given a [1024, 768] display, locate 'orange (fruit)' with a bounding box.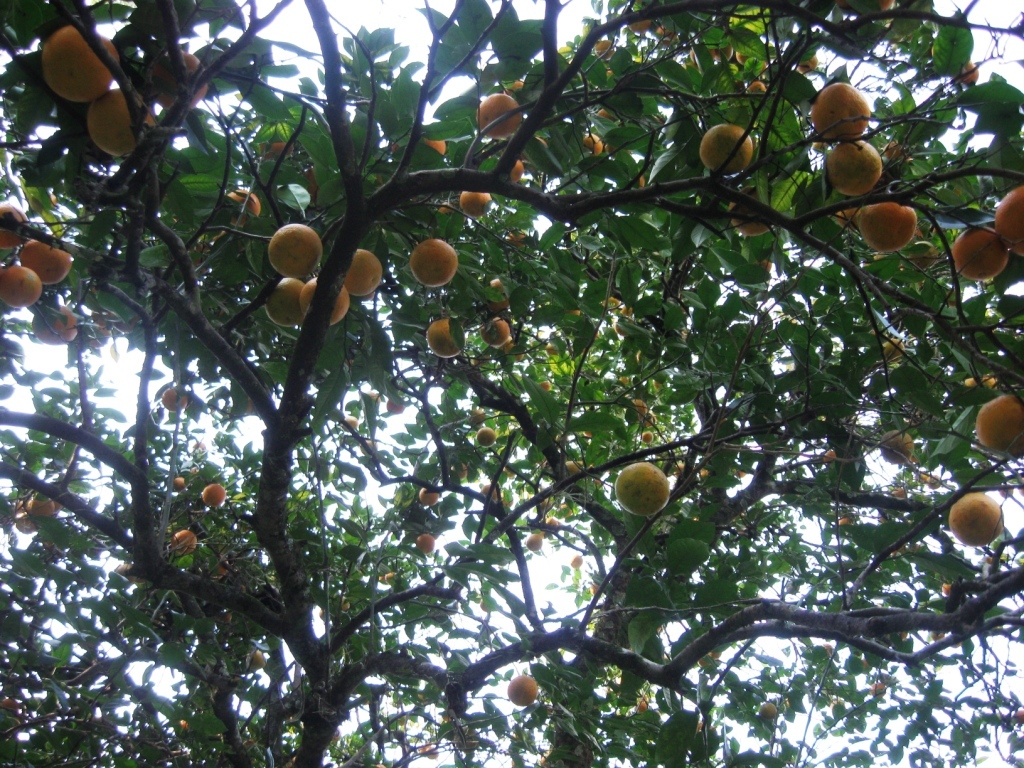
Located: (863,200,919,244).
